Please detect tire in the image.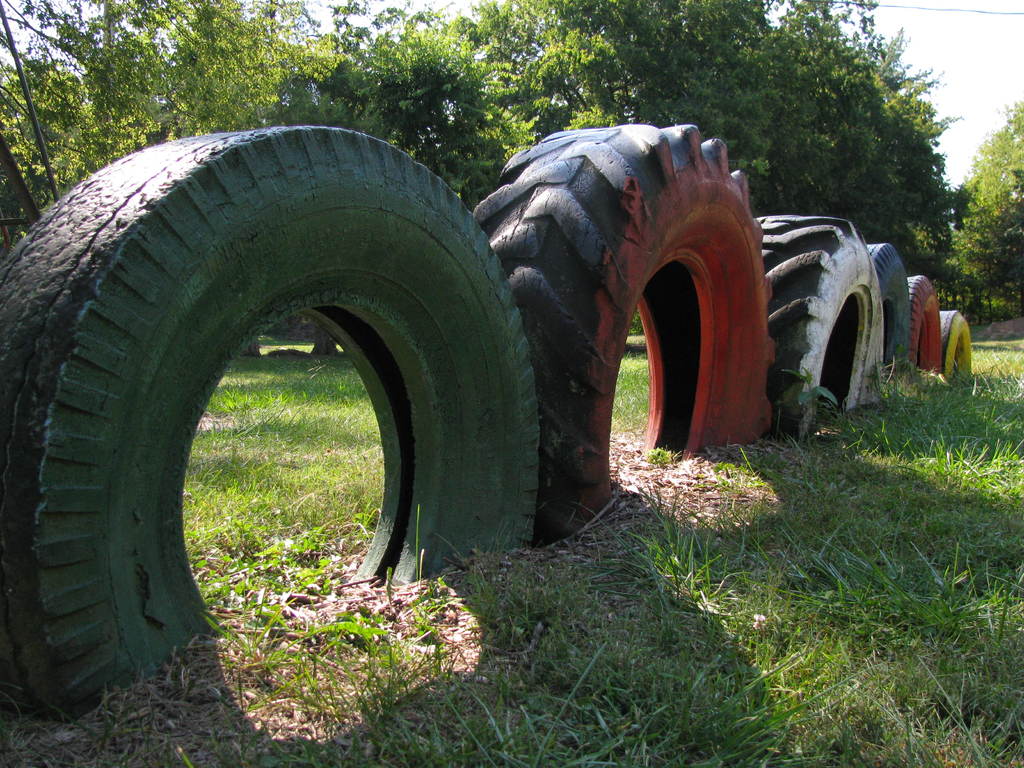
box=[863, 243, 913, 381].
